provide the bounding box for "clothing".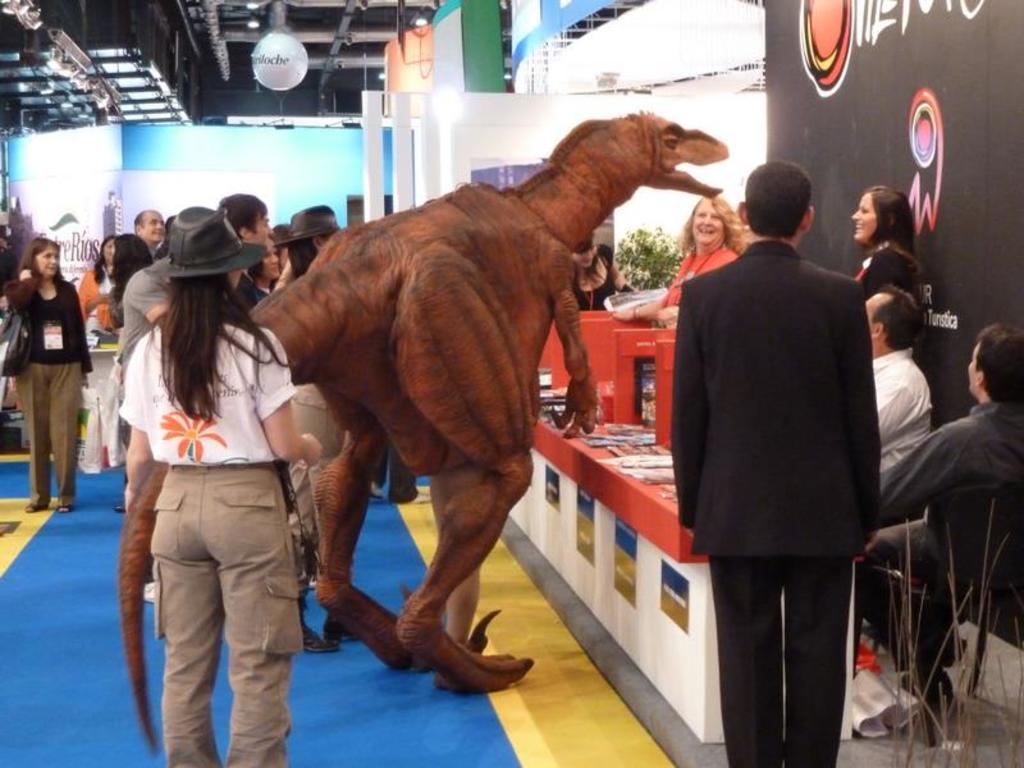
left=8, top=361, right=82, bottom=511.
